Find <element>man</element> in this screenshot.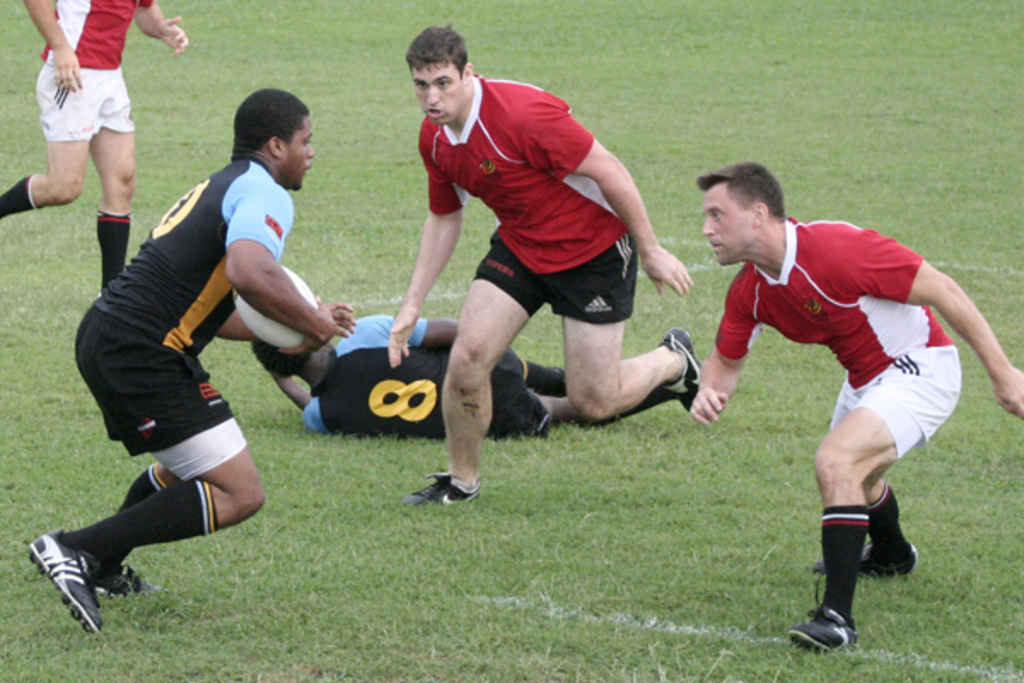
The bounding box for <element>man</element> is BBox(691, 174, 992, 642).
